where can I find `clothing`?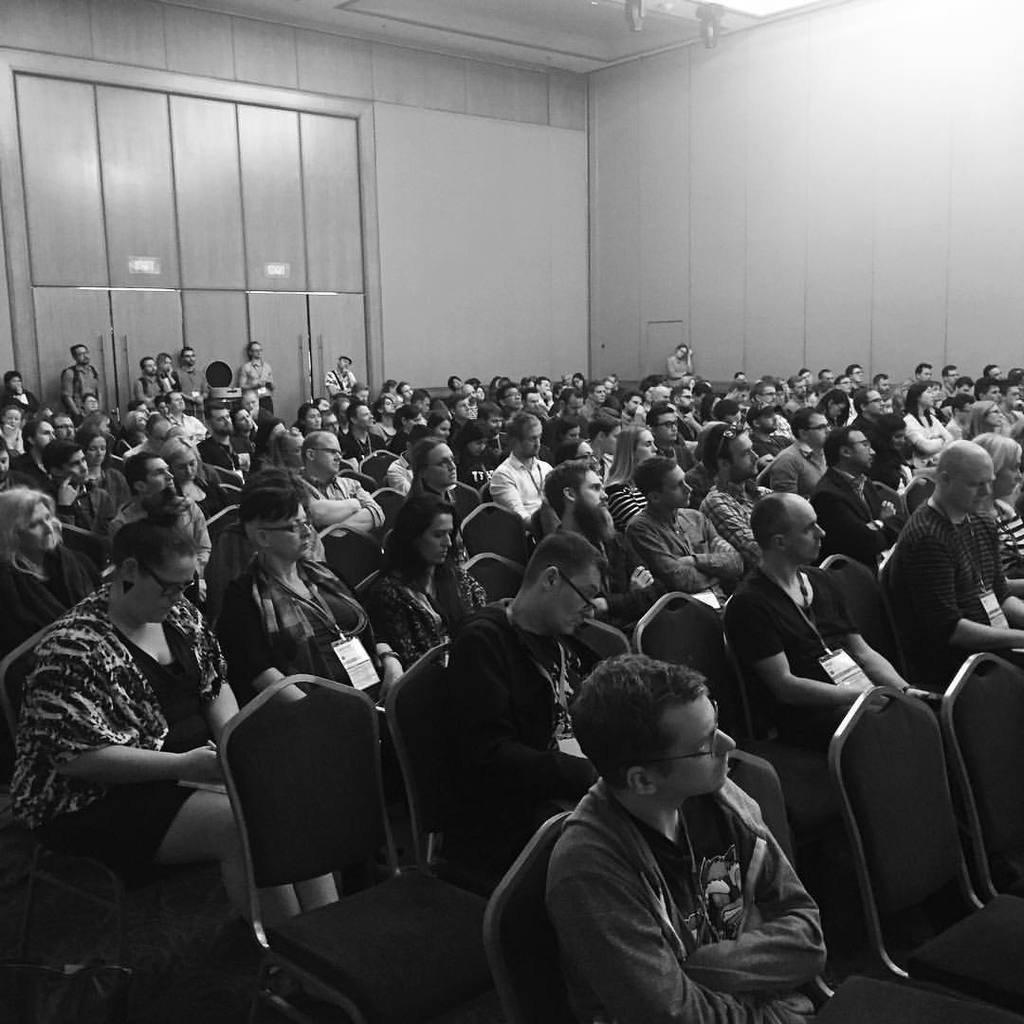
You can find it at locate(0, 381, 33, 422).
